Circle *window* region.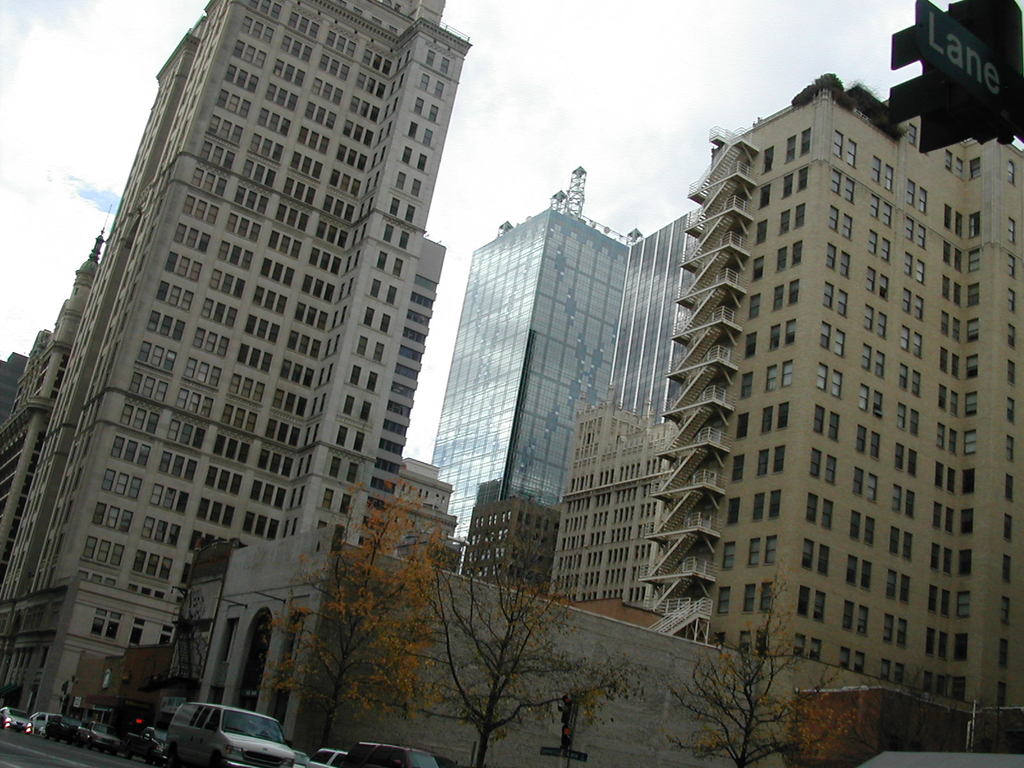
Region: detection(1007, 214, 1018, 244).
